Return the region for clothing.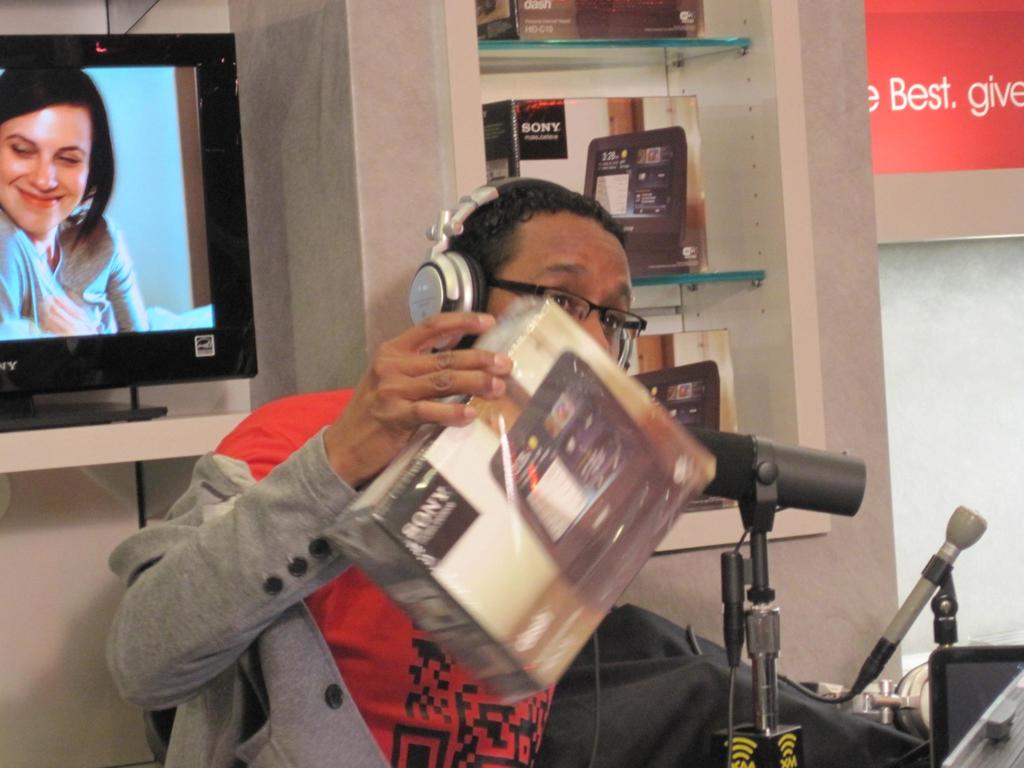
left=0, top=206, right=148, bottom=338.
